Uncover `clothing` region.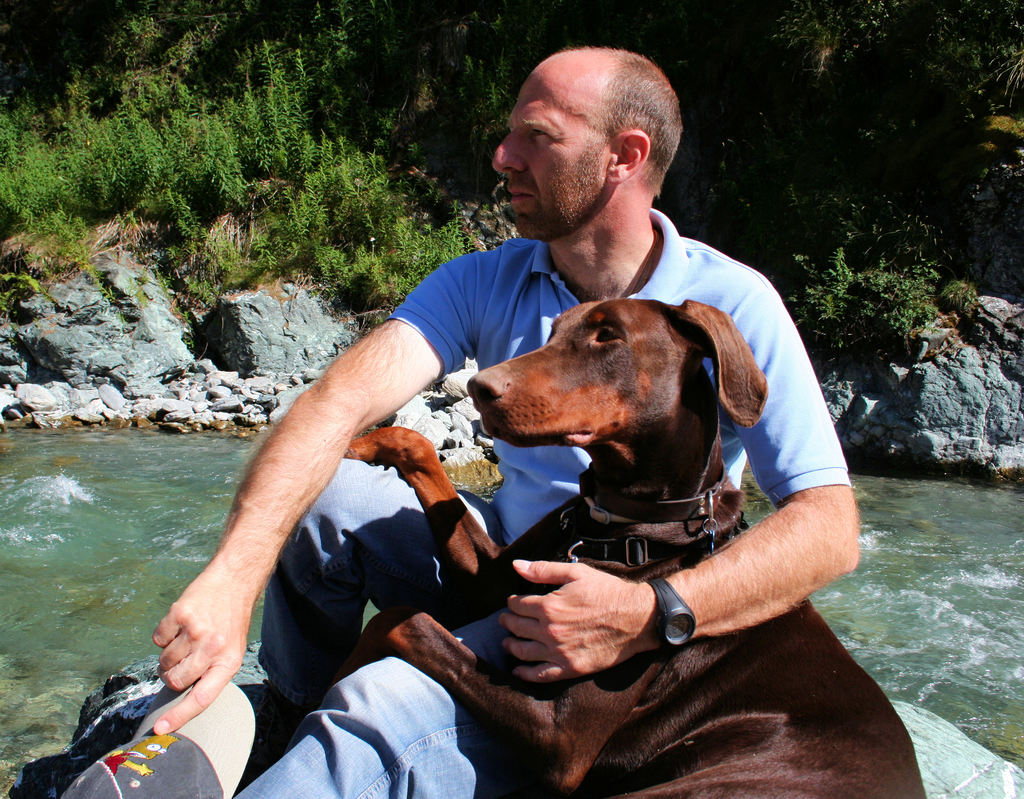
Uncovered: bbox=[246, 195, 863, 753].
